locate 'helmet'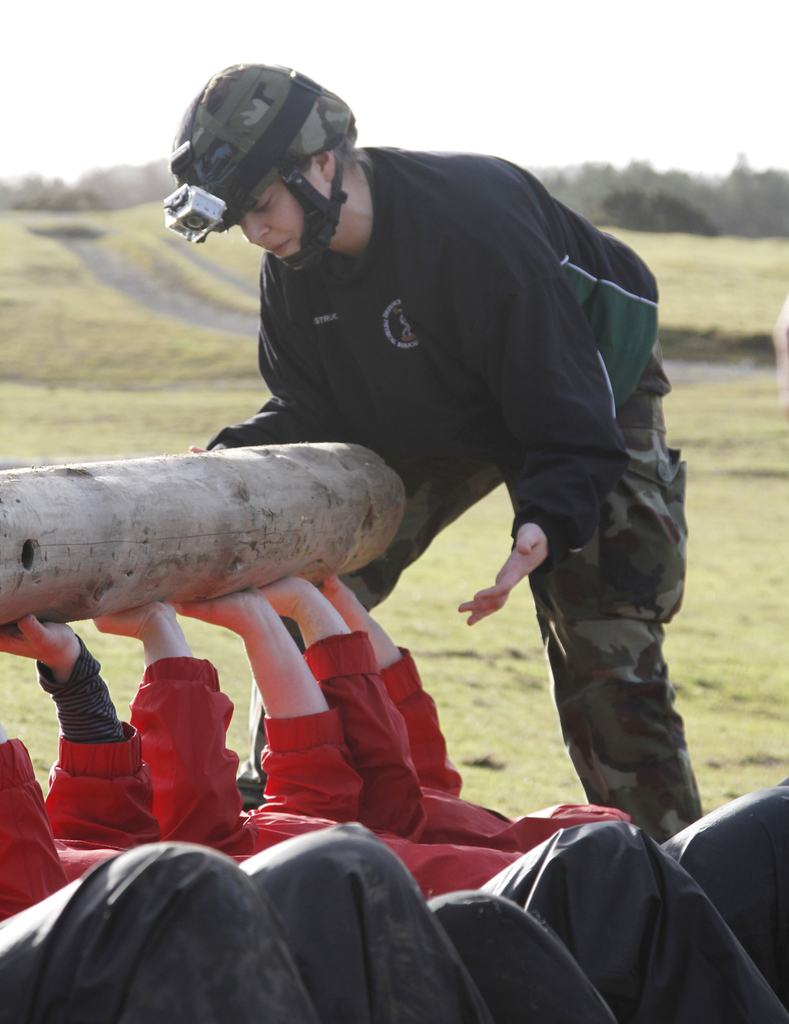
{"x1": 165, "y1": 58, "x2": 363, "y2": 258}
